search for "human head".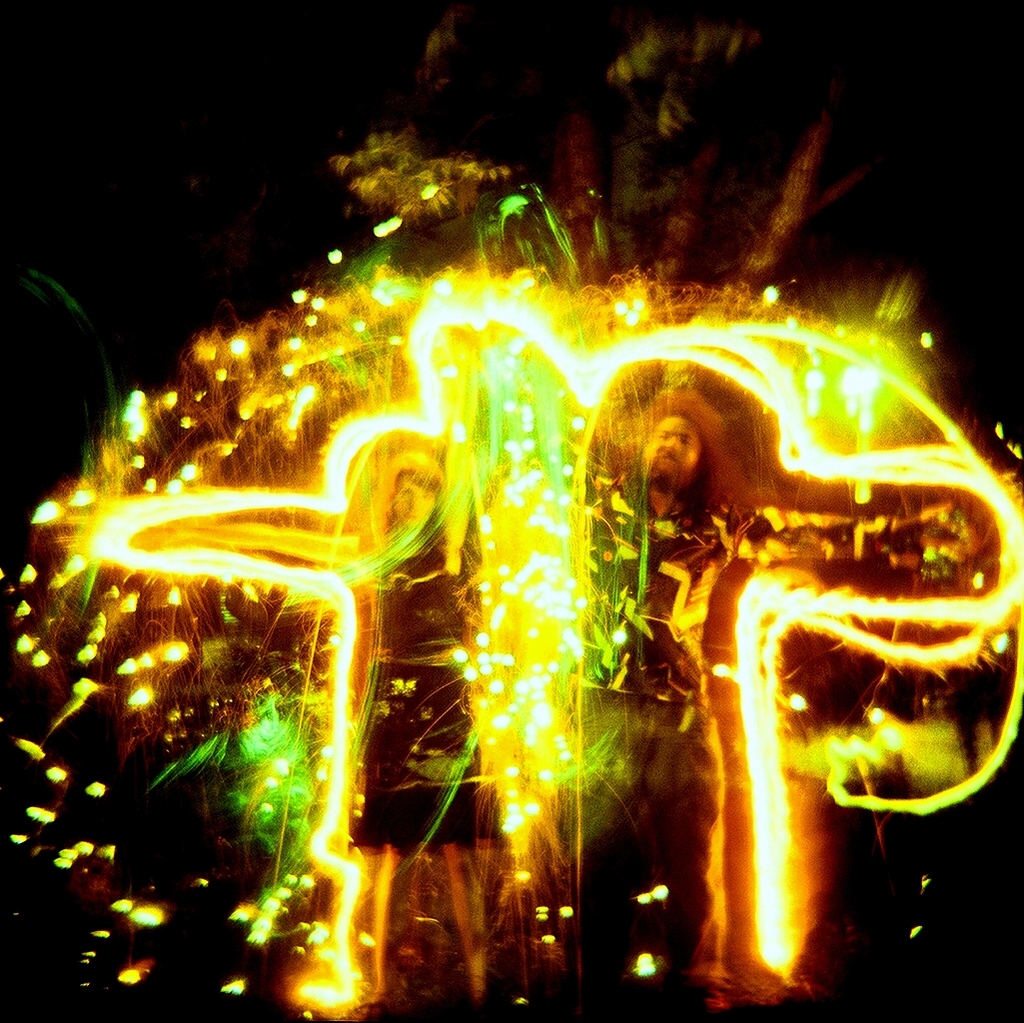
Found at box=[381, 449, 448, 528].
